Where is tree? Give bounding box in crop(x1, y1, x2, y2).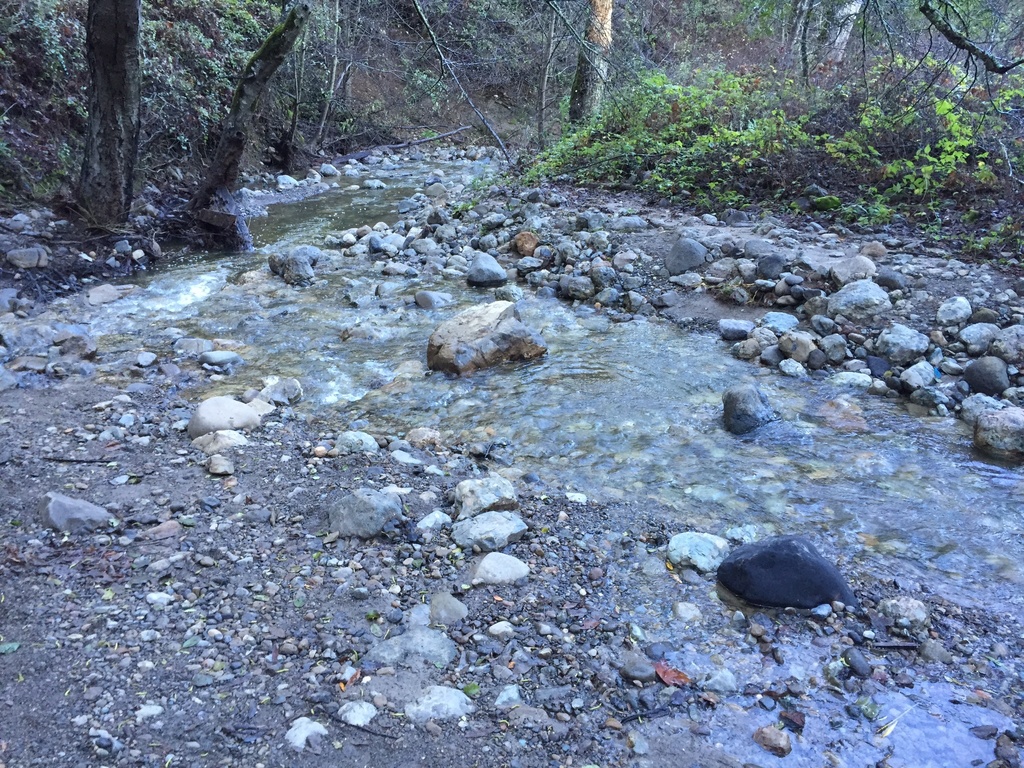
crop(356, 0, 652, 172).
